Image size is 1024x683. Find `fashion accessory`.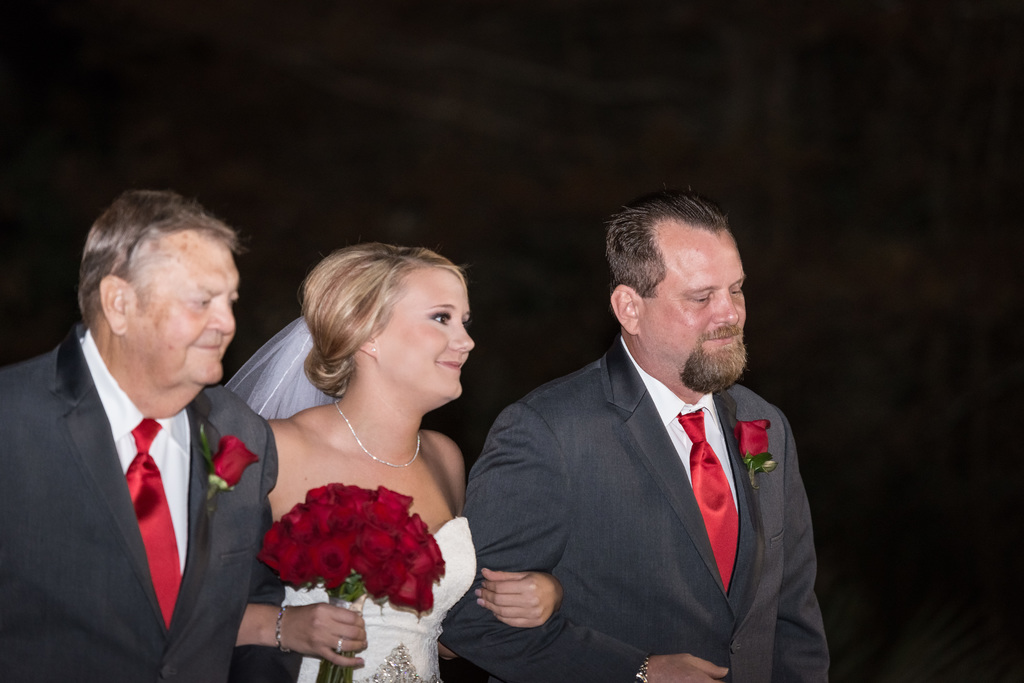
select_region(337, 637, 345, 652).
